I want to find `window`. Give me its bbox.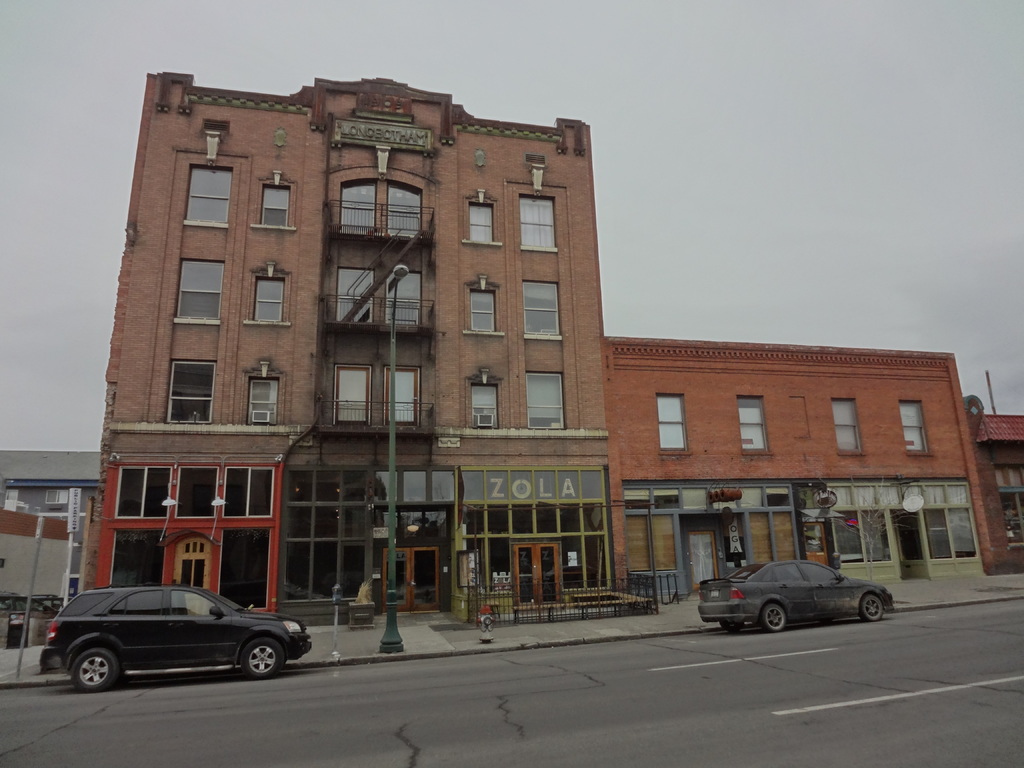
bbox=(119, 464, 167, 518).
